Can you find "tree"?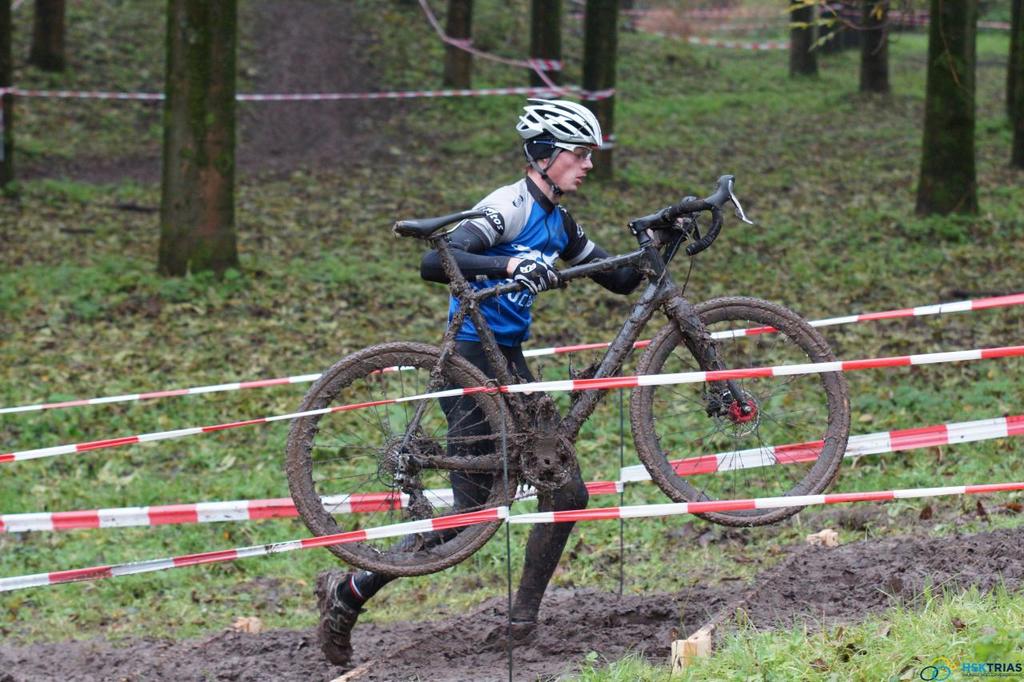
Yes, bounding box: [left=856, top=0, right=893, bottom=94].
